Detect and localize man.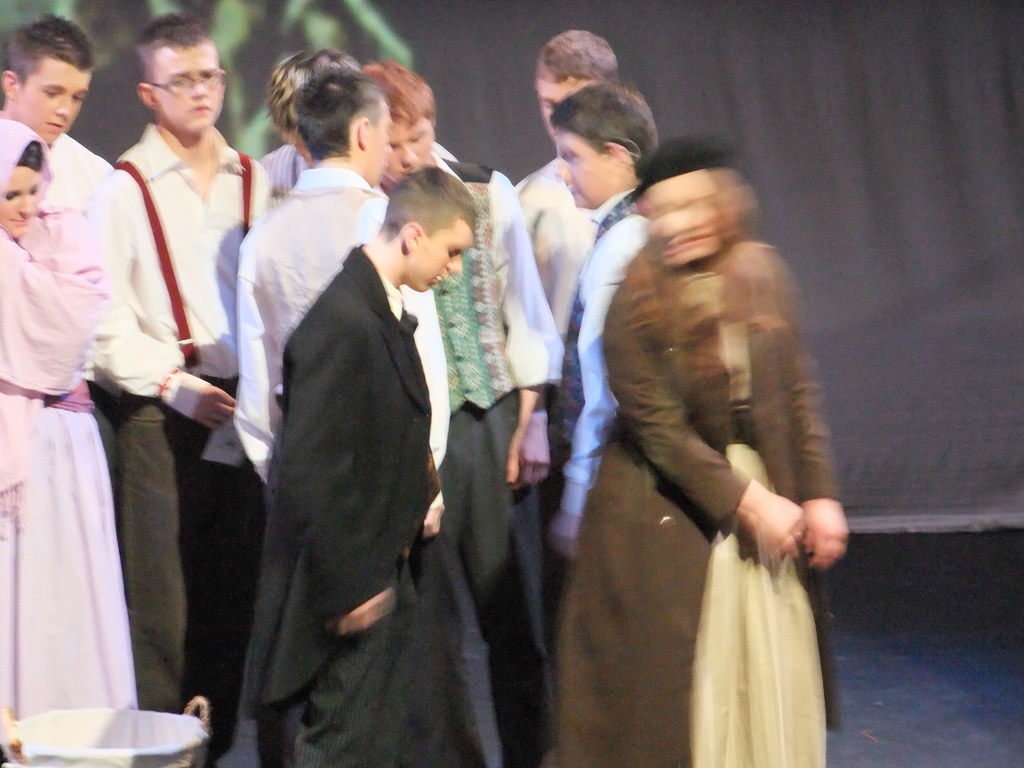
Localized at bbox(251, 157, 516, 767).
